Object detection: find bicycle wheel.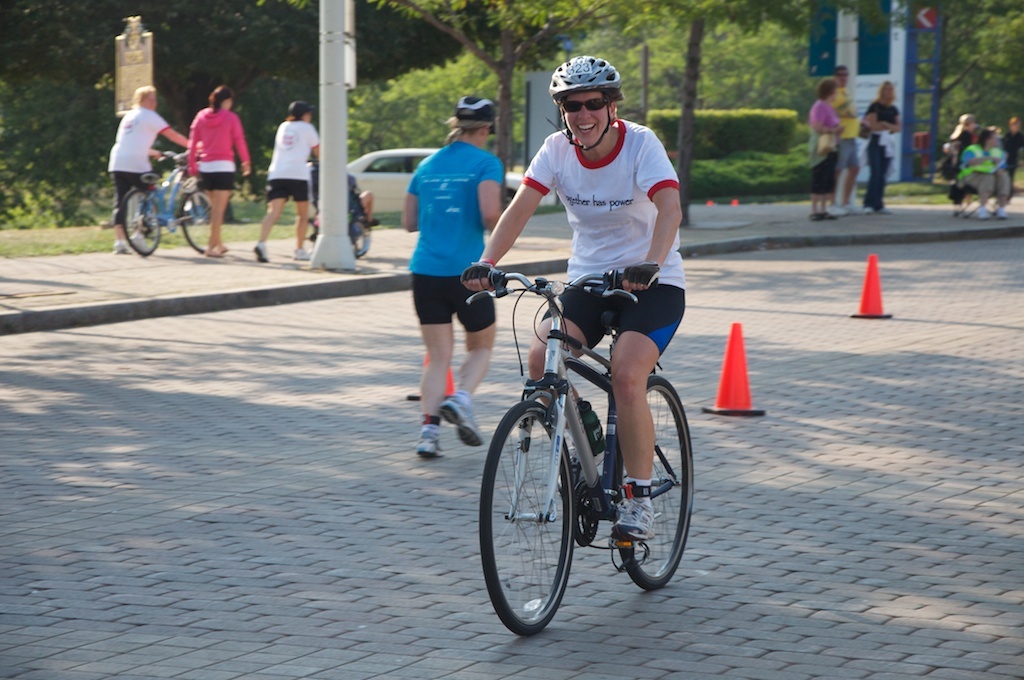
{"x1": 475, "y1": 400, "x2": 580, "y2": 638}.
